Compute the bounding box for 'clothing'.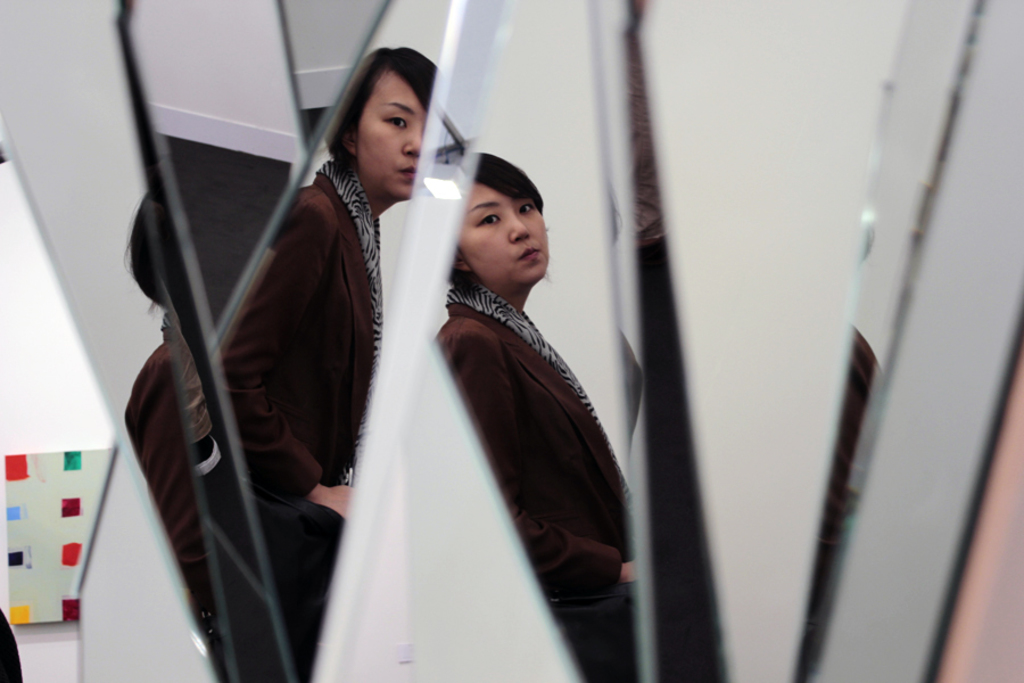
x1=416, y1=206, x2=634, y2=652.
